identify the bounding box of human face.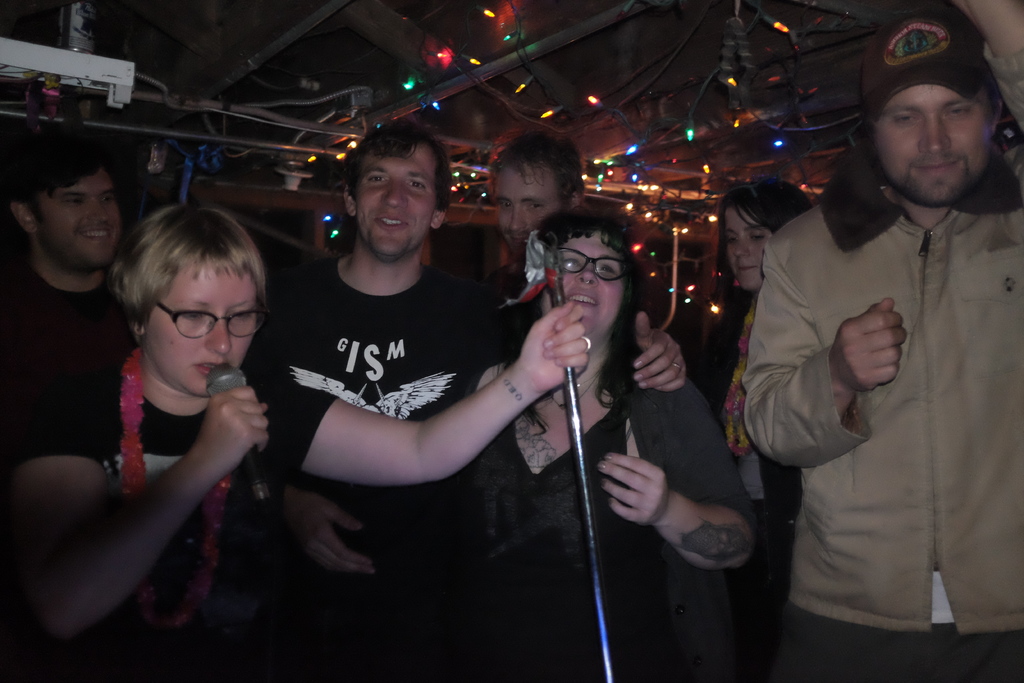
540:236:623:336.
